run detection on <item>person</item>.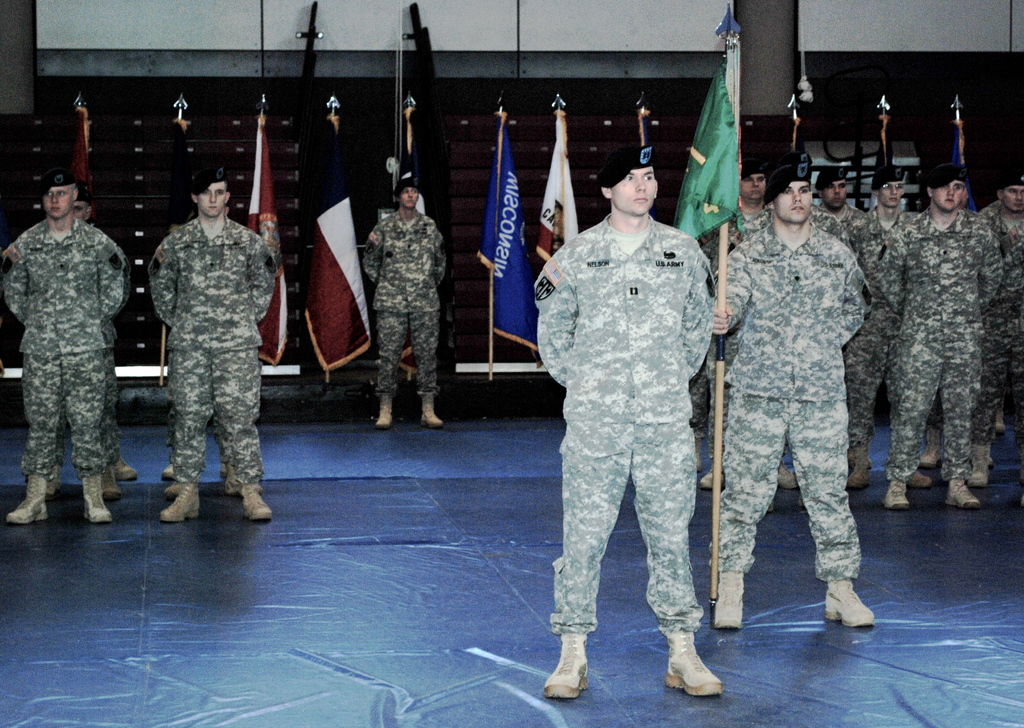
Result: pyautogui.locateOnScreen(716, 159, 880, 634).
